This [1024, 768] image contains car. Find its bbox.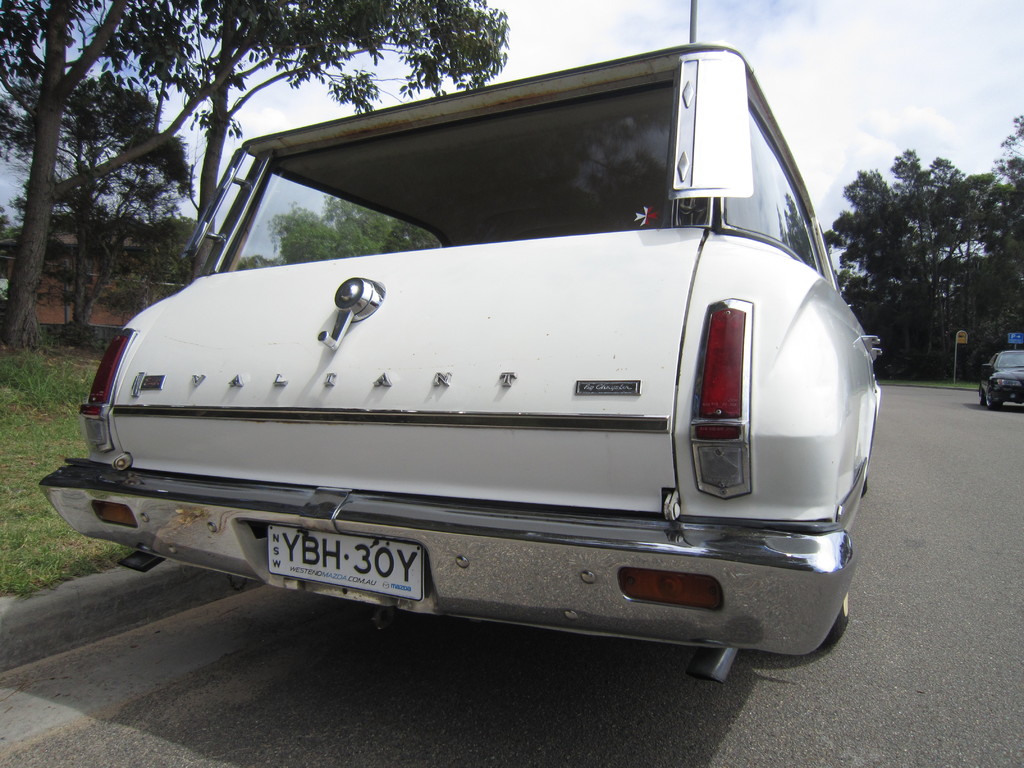
[977,349,1023,410].
